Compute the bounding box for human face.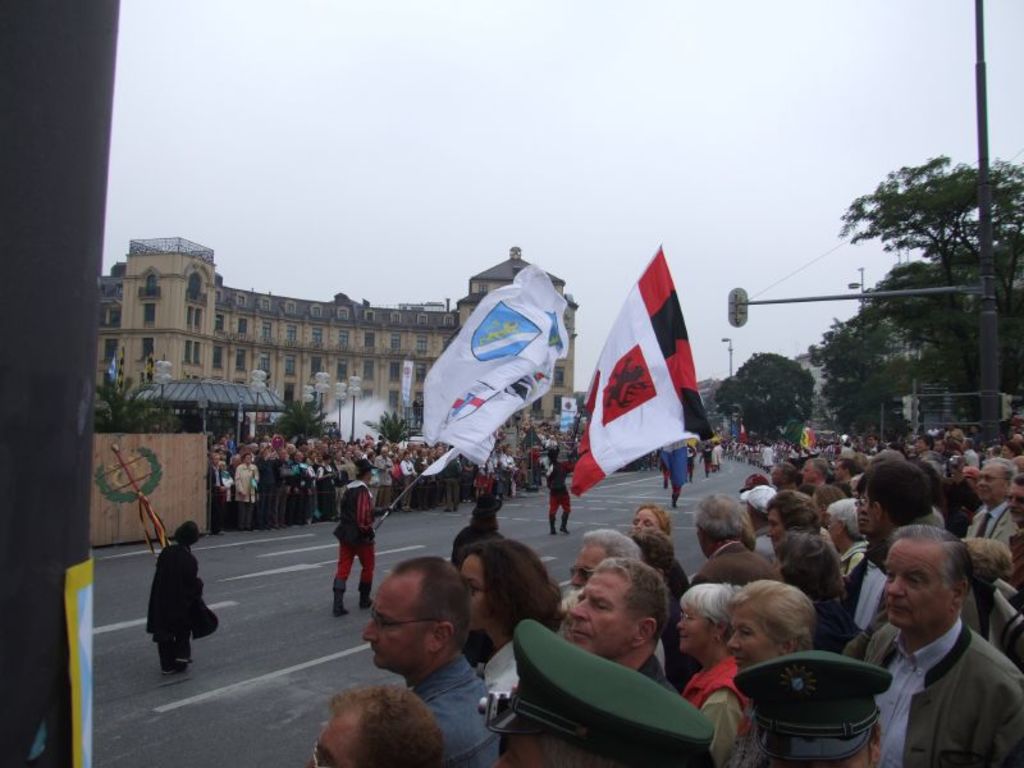
x1=360 y1=572 x2=413 y2=669.
